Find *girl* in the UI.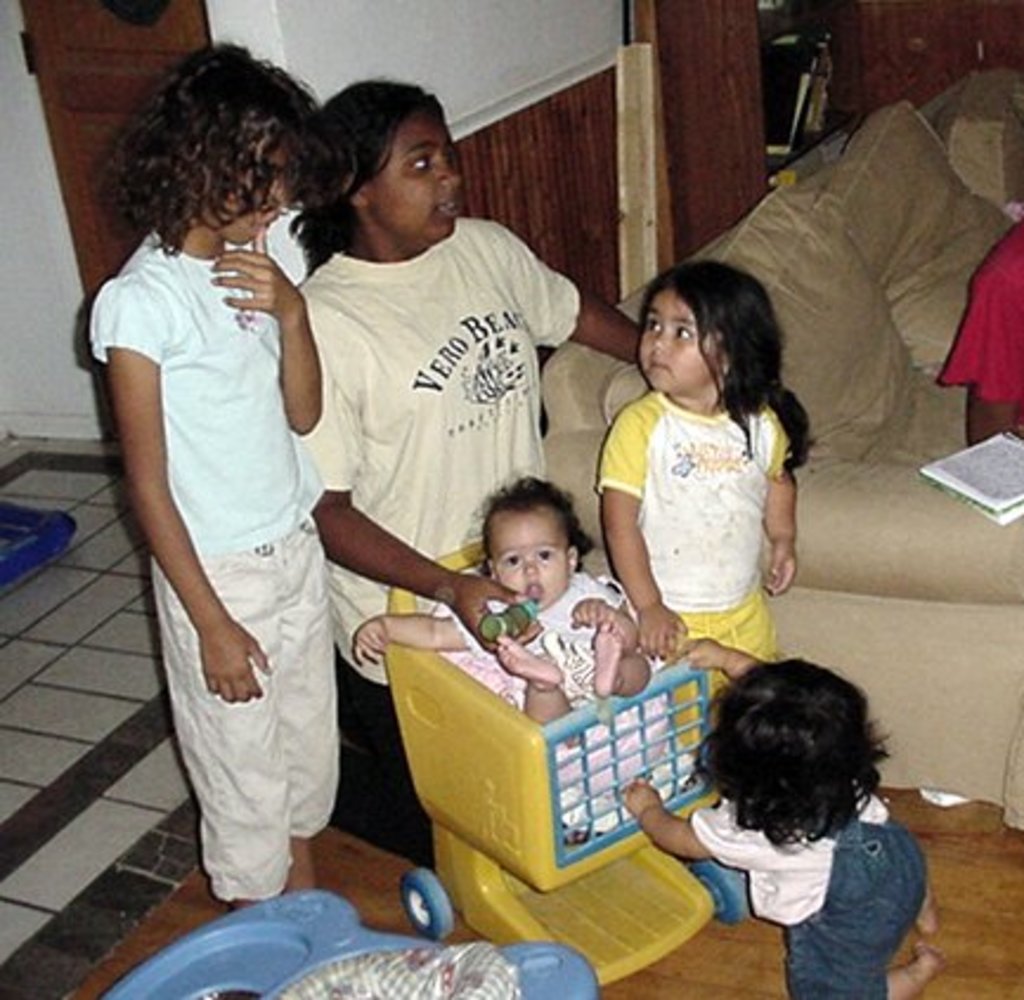
UI element at [x1=296, y1=76, x2=636, y2=835].
